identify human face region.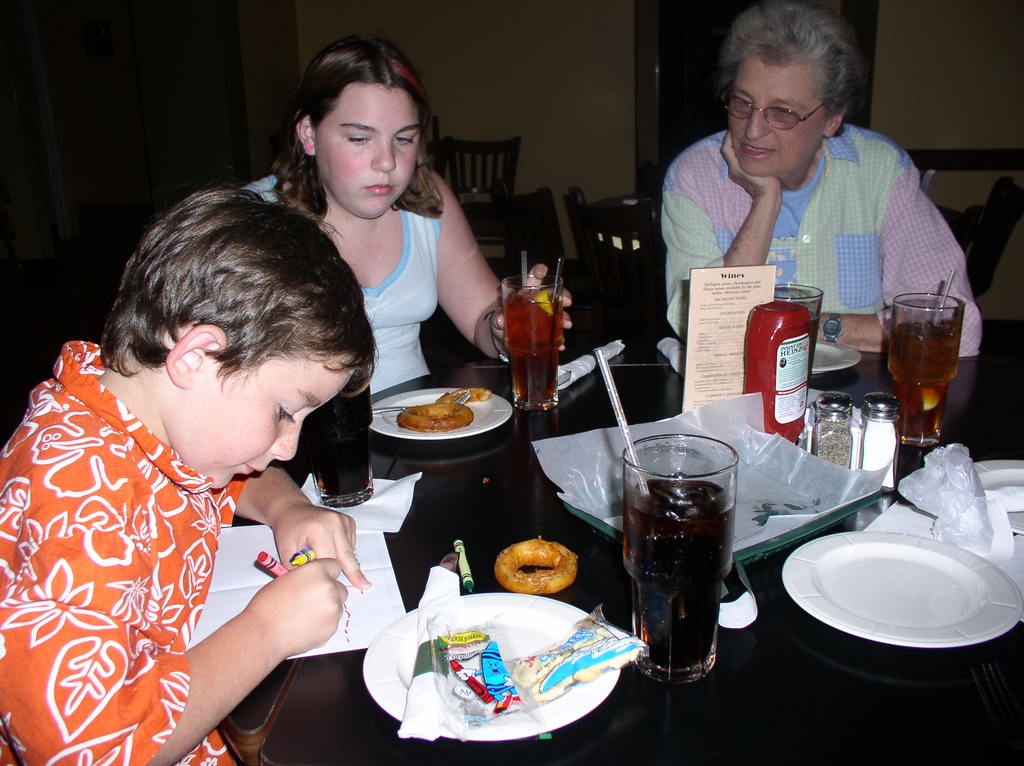
Region: [316,77,424,216].
